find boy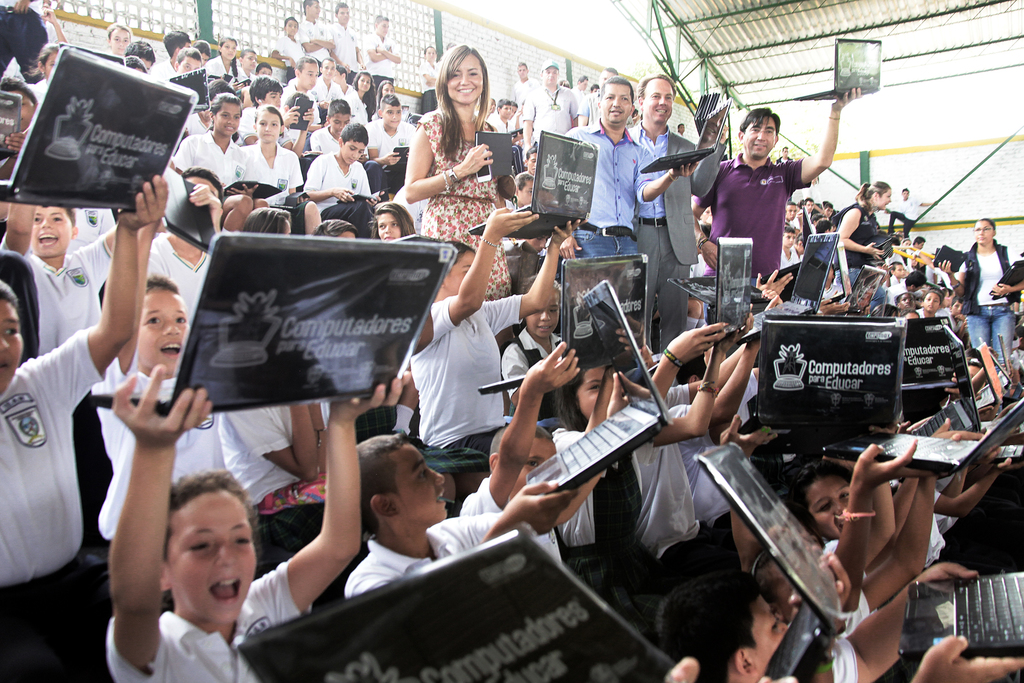
bbox=[0, 163, 163, 679]
